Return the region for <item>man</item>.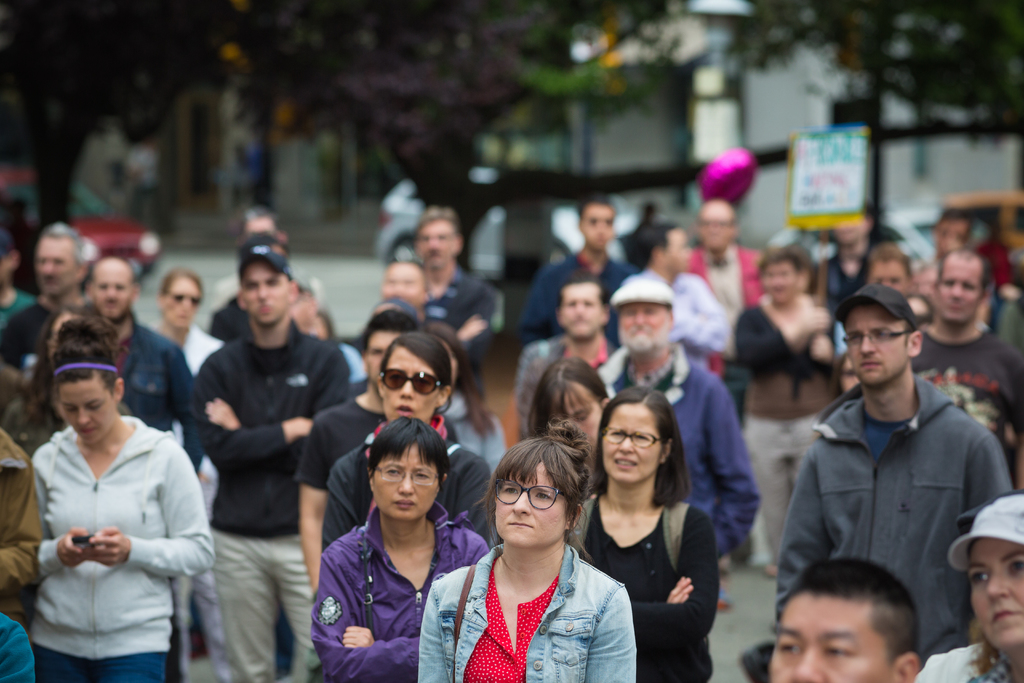
810 204 883 317.
